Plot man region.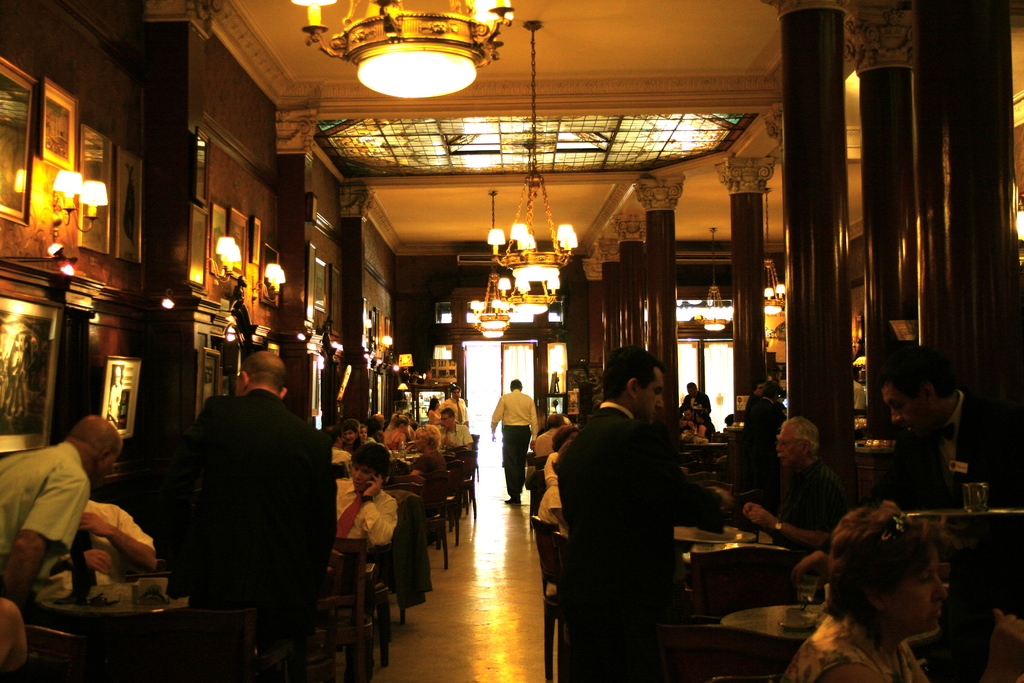
Plotted at BBox(541, 342, 732, 663).
